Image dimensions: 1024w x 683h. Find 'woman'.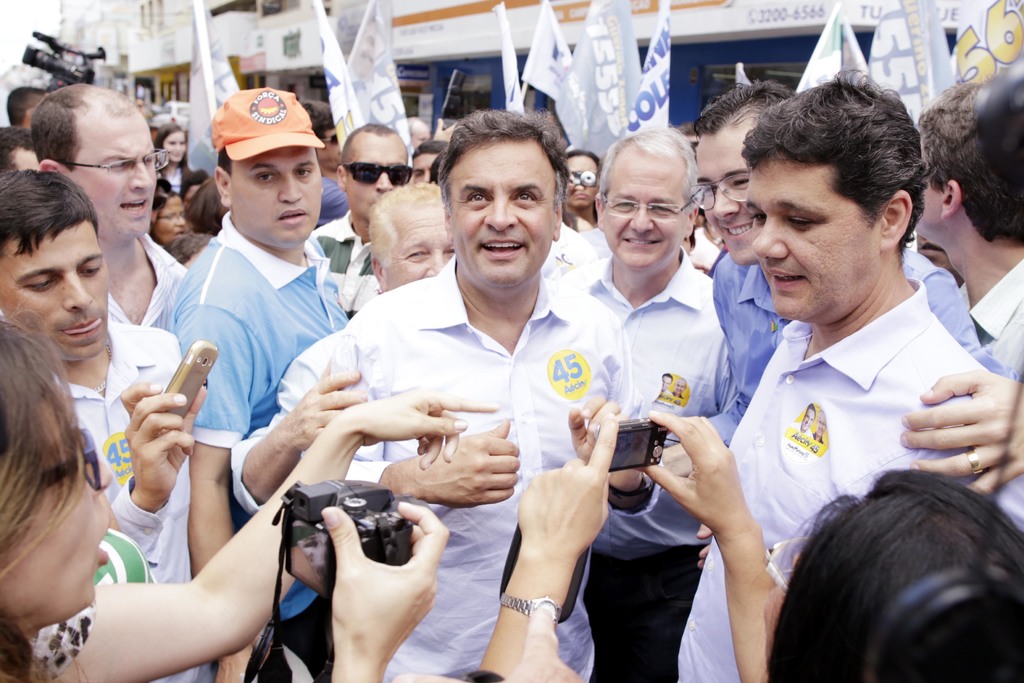
<region>0, 306, 495, 682</region>.
